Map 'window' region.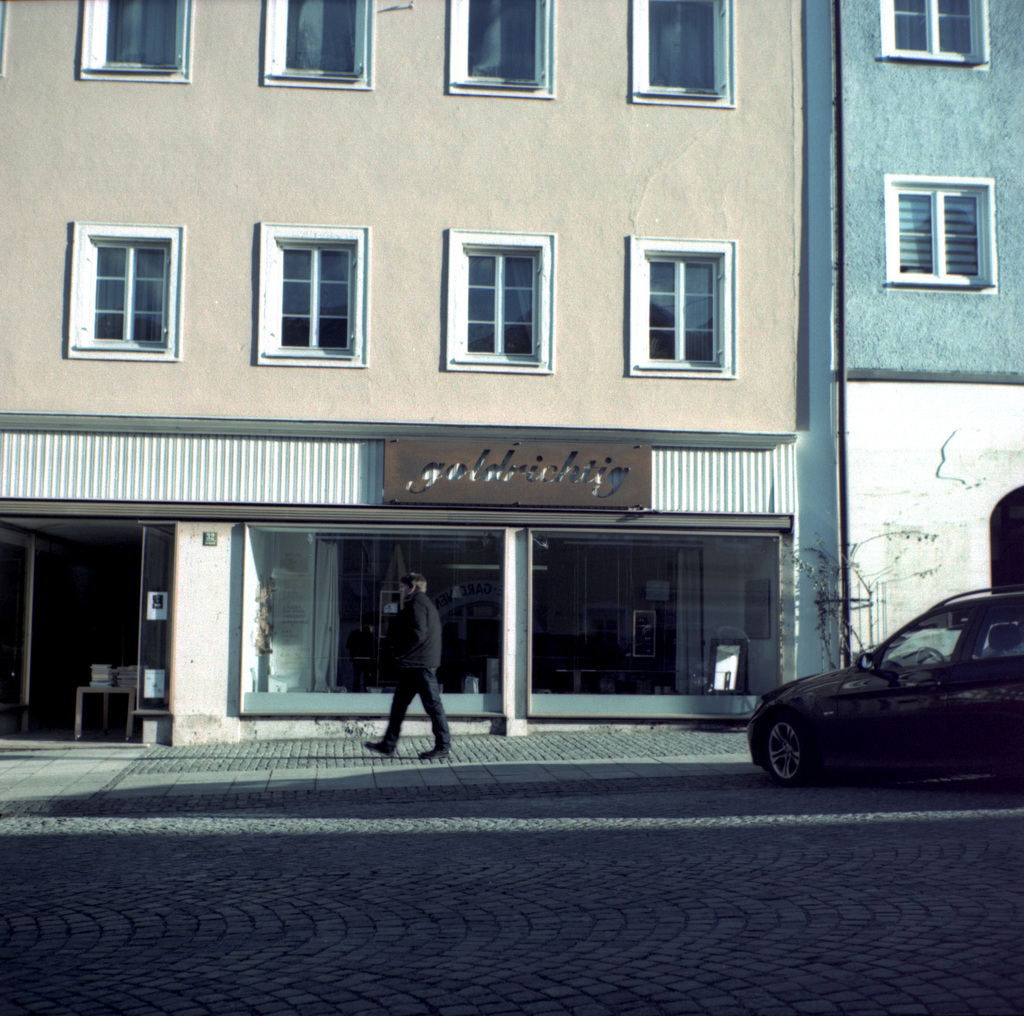
Mapped to box(886, 175, 996, 293).
